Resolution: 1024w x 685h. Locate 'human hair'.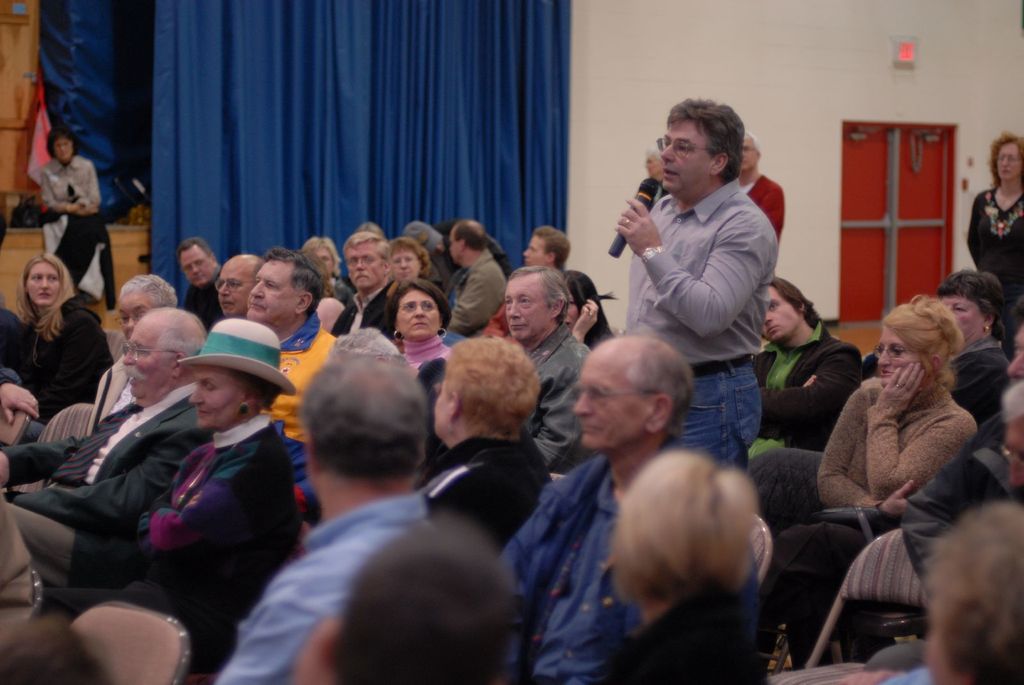
<bbox>175, 236, 211, 255</bbox>.
